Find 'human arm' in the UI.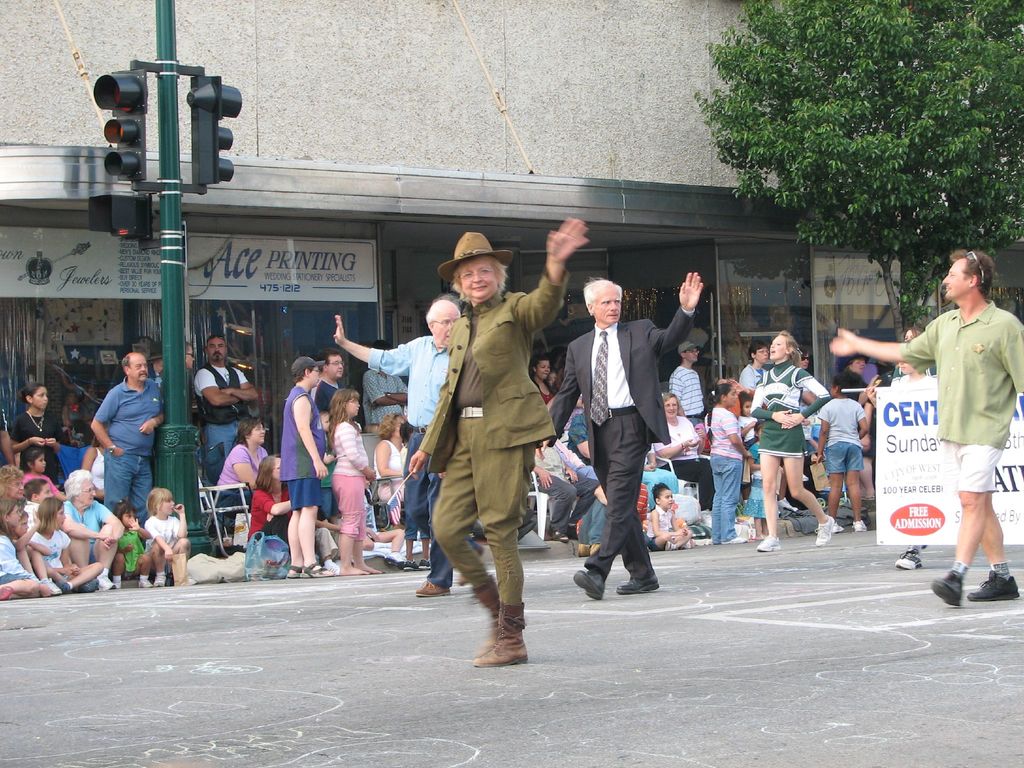
UI element at <bbox>99, 503, 123, 549</bbox>.
